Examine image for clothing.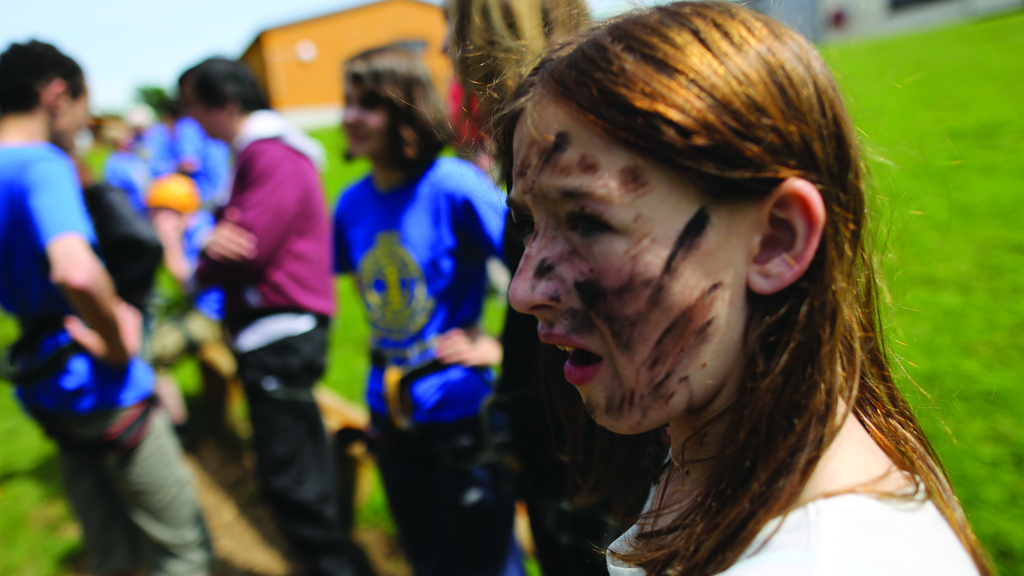
Examination result: 0/140/160/414.
